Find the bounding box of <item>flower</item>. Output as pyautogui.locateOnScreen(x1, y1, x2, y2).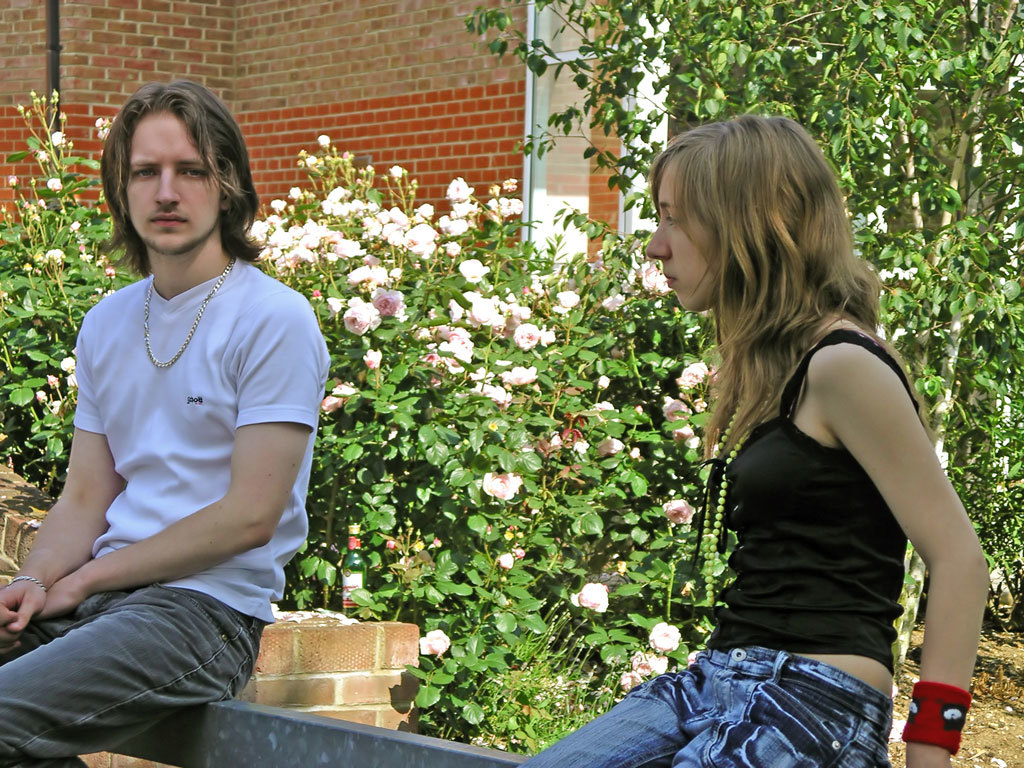
pyautogui.locateOnScreen(474, 477, 532, 498).
